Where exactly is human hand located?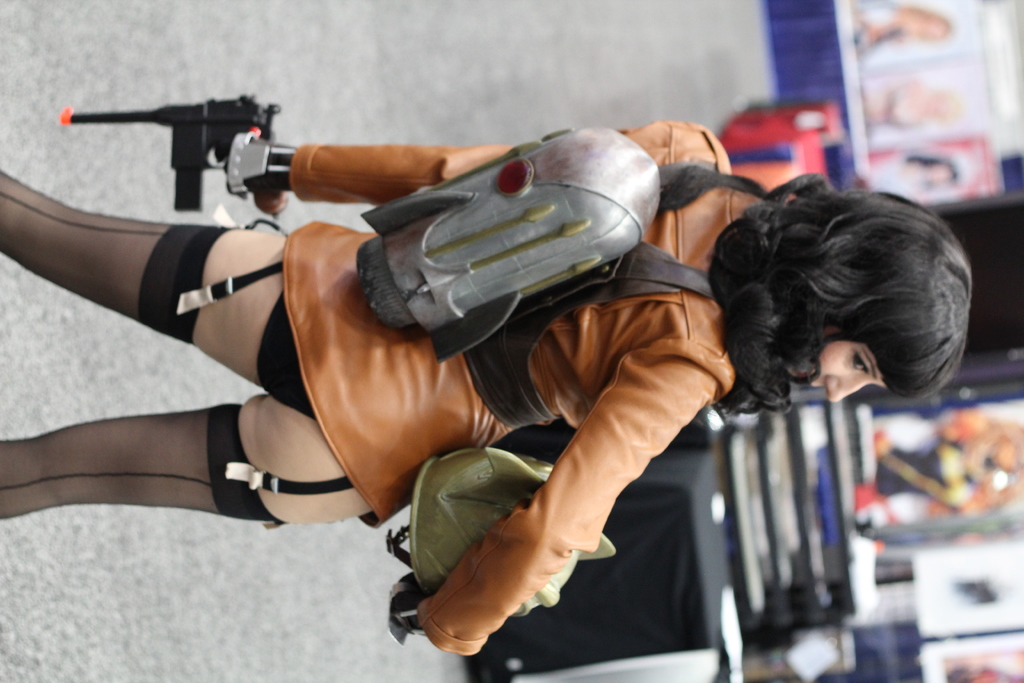
Its bounding box is 228, 132, 295, 208.
